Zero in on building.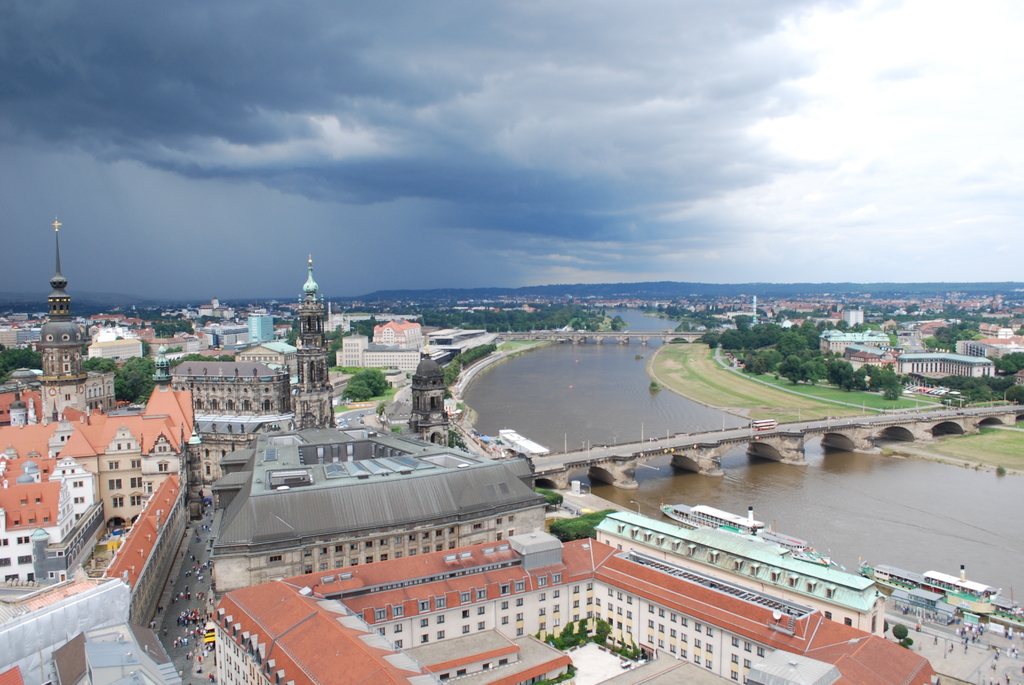
Zeroed in: bbox=[0, 226, 193, 684].
